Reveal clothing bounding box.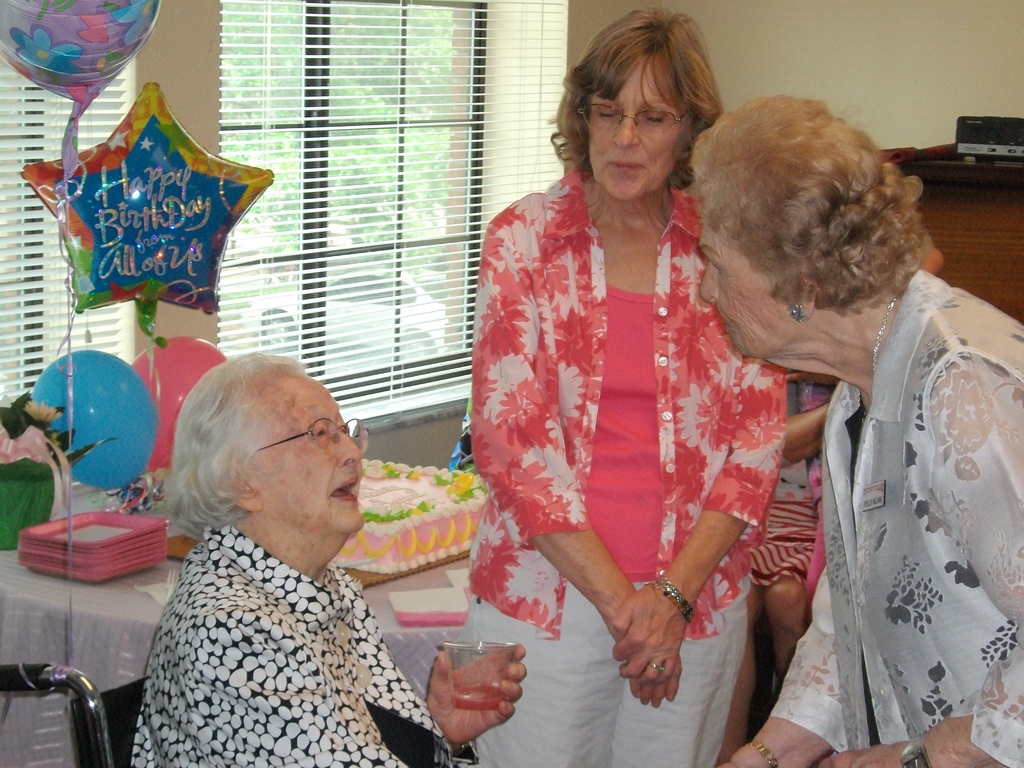
Revealed: bbox=[454, 163, 774, 767].
